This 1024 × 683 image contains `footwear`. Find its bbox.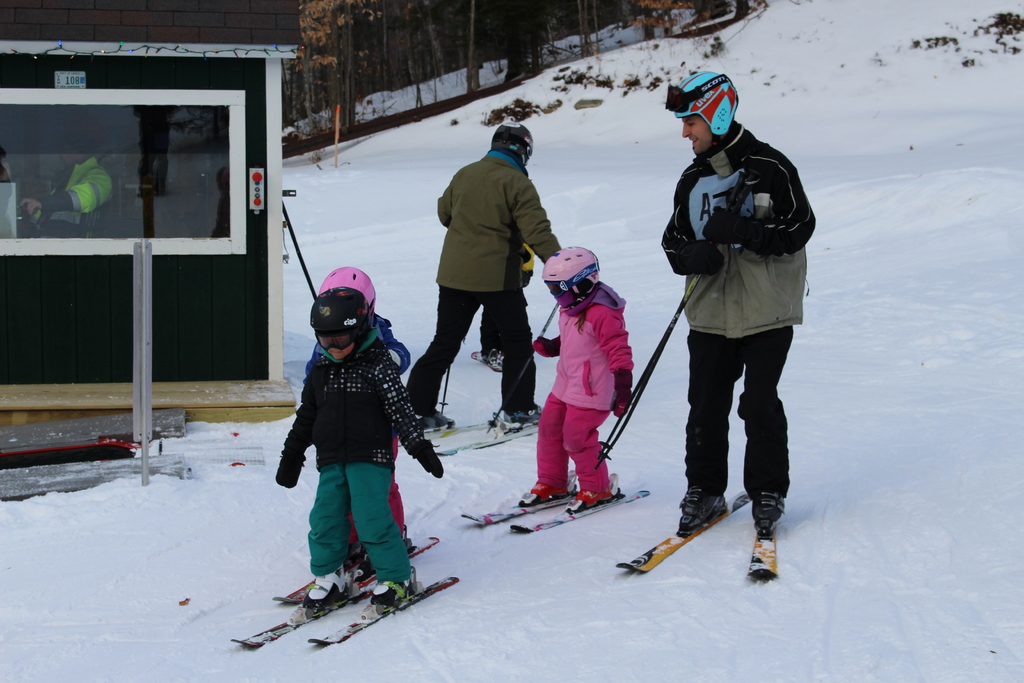
{"left": 502, "top": 408, "right": 545, "bottom": 420}.
